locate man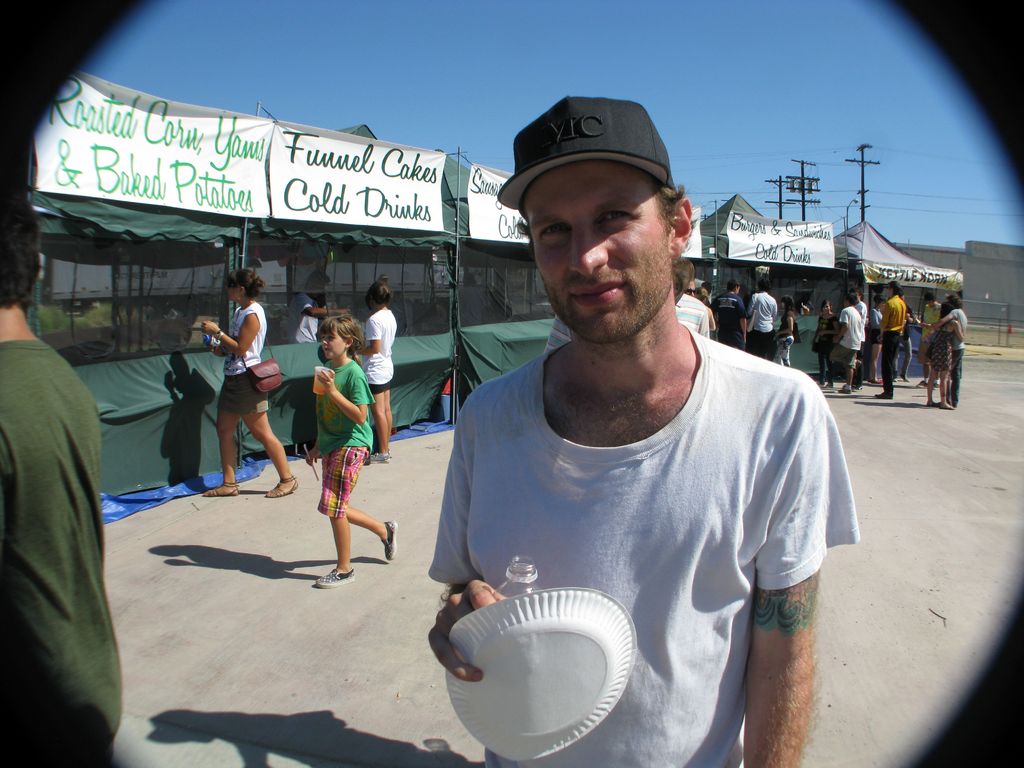
BBox(285, 274, 330, 341)
